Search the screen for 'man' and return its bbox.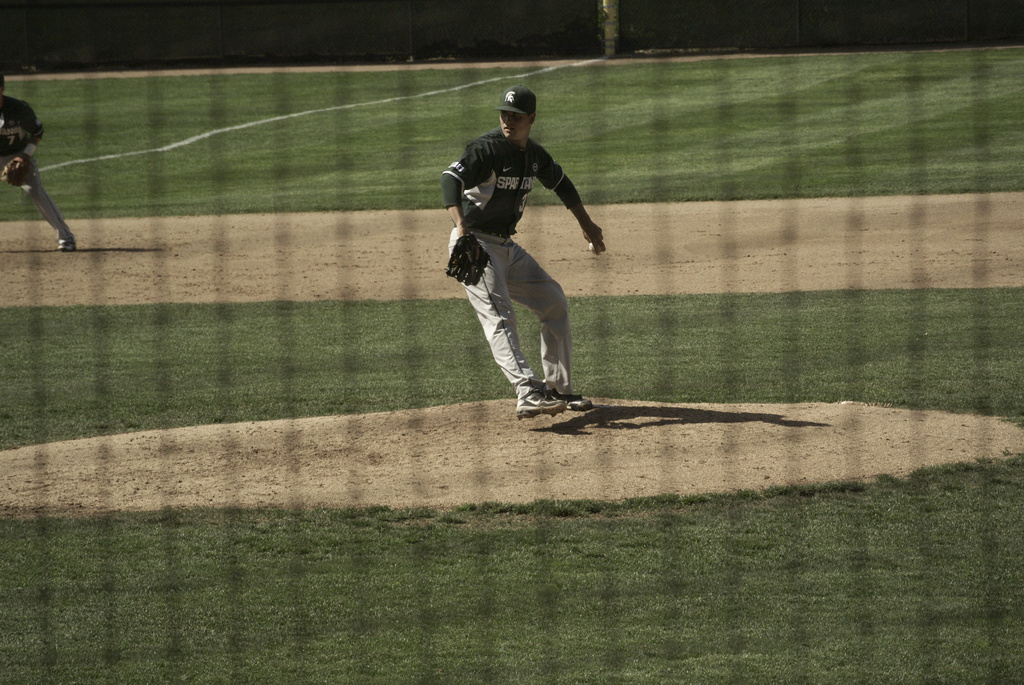
Found: (x1=433, y1=79, x2=607, y2=427).
